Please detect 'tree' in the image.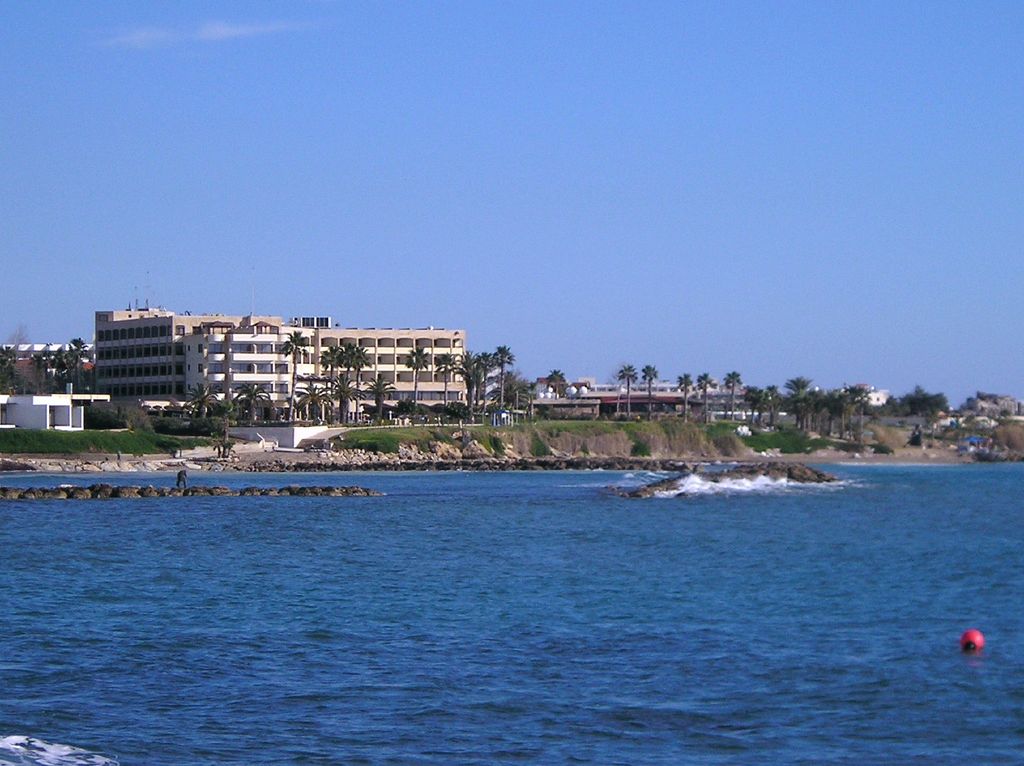
bbox(623, 367, 636, 413).
